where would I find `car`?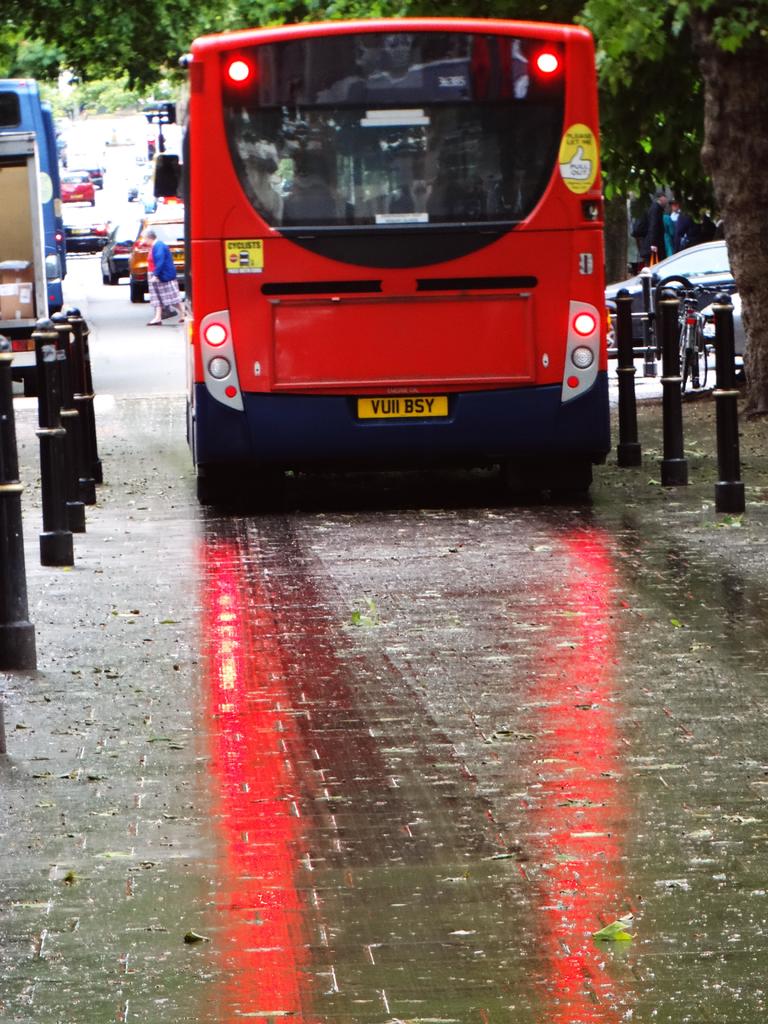
At 132,211,191,304.
